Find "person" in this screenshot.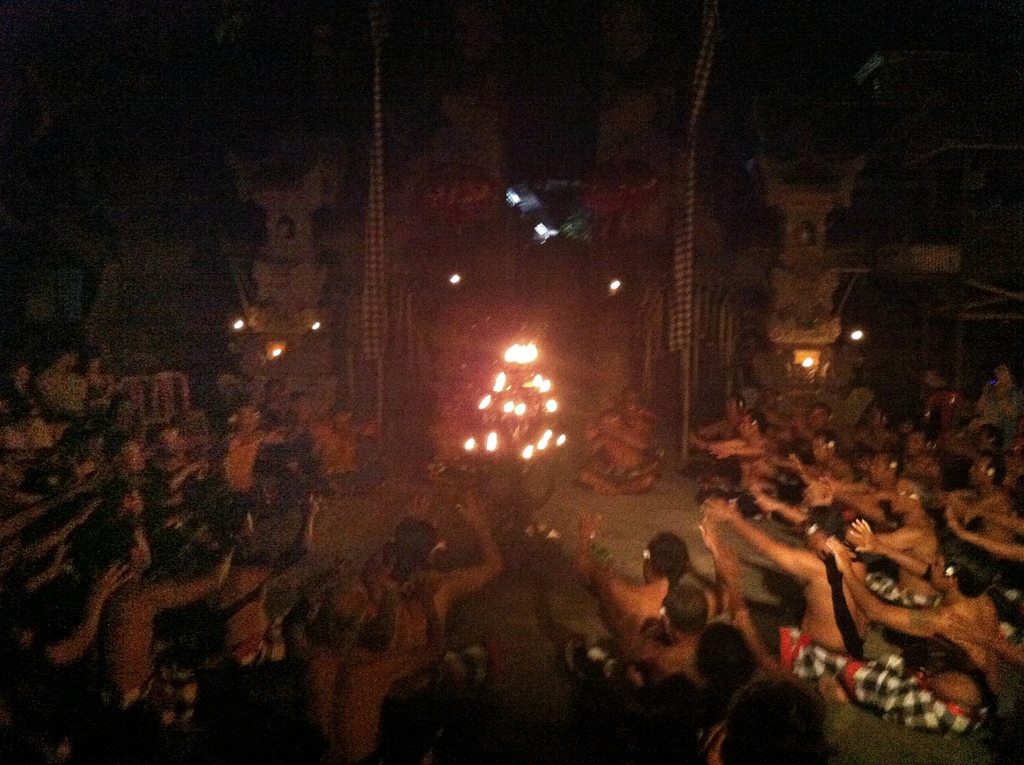
The bounding box for "person" is x1=592, y1=554, x2=735, y2=704.
